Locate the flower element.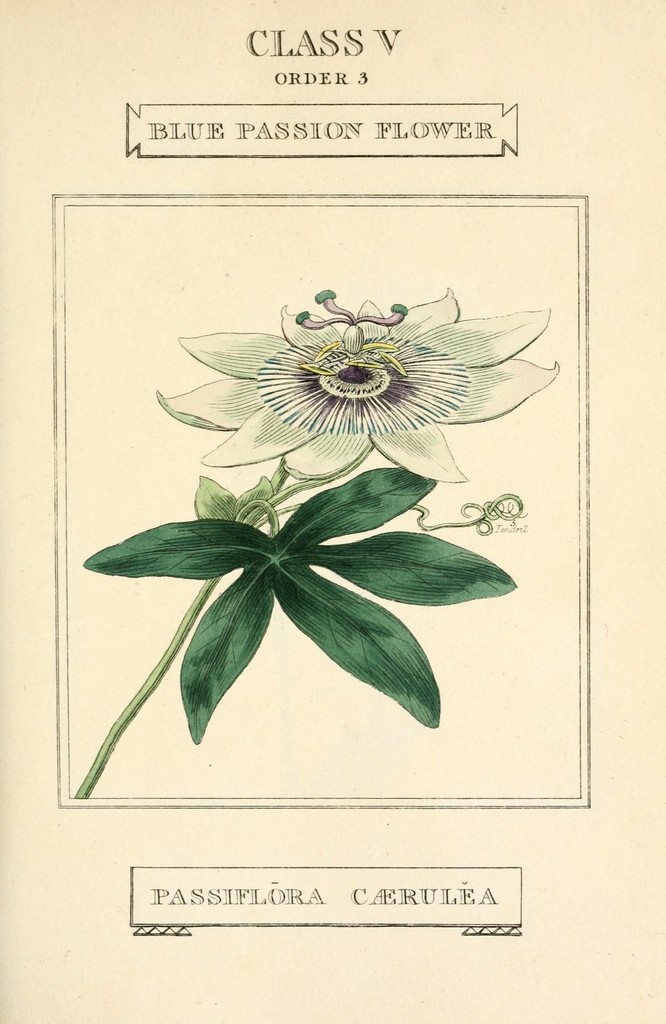
Element bbox: [x1=168, y1=273, x2=539, y2=457].
